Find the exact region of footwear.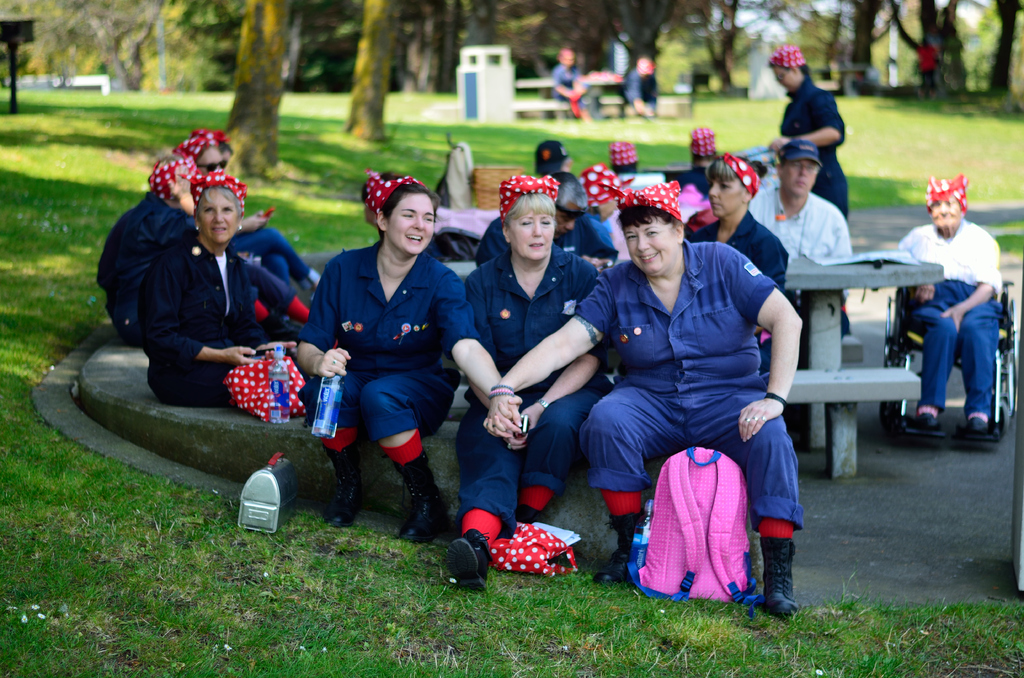
Exact region: crop(919, 407, 940, 426).
